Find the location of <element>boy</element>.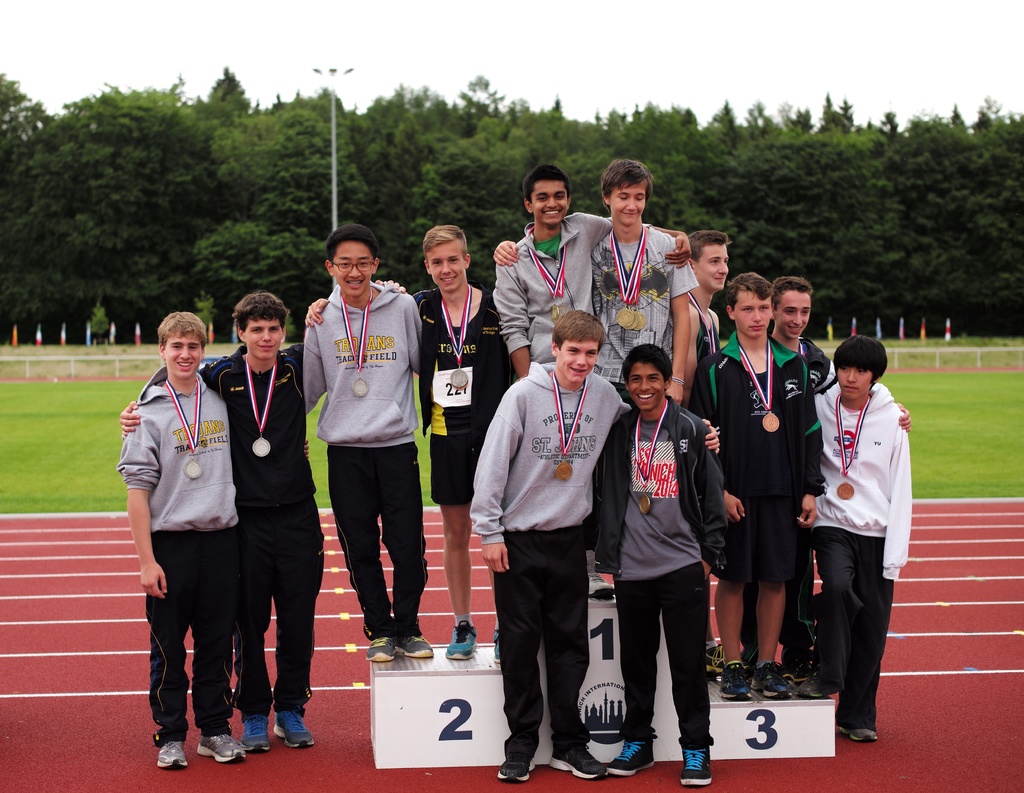
Location: pyautogui.locateOnScreen(296, 225, 519, 651).
